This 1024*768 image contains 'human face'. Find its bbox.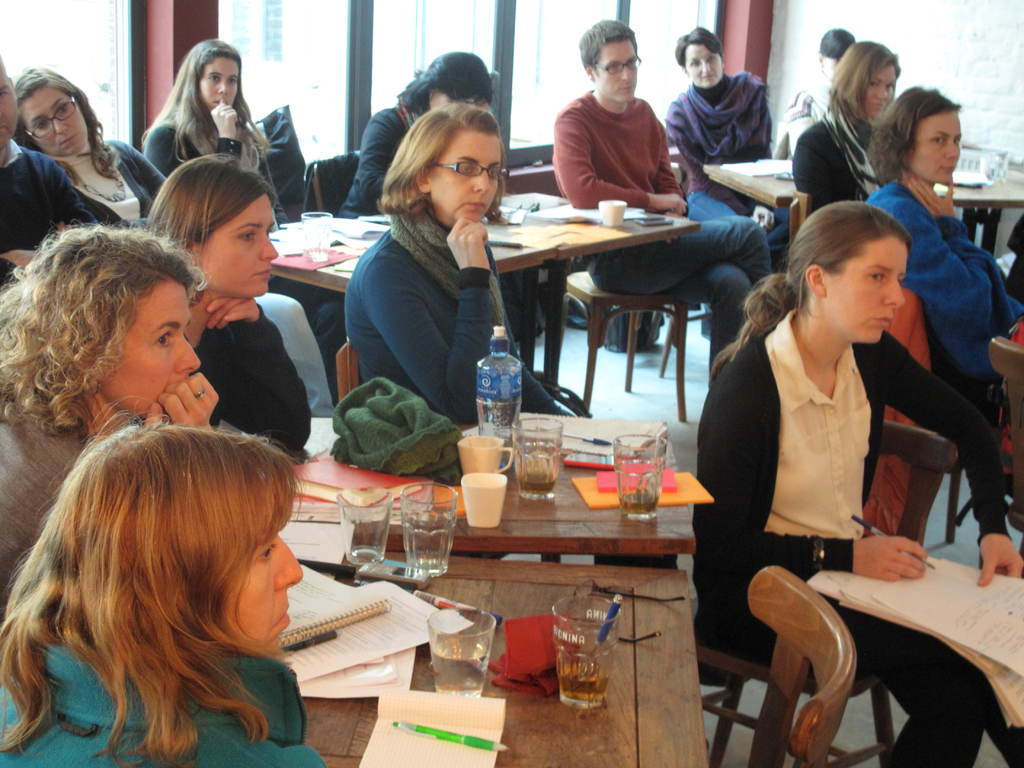
bbox=(593, 41, 637, 100).
